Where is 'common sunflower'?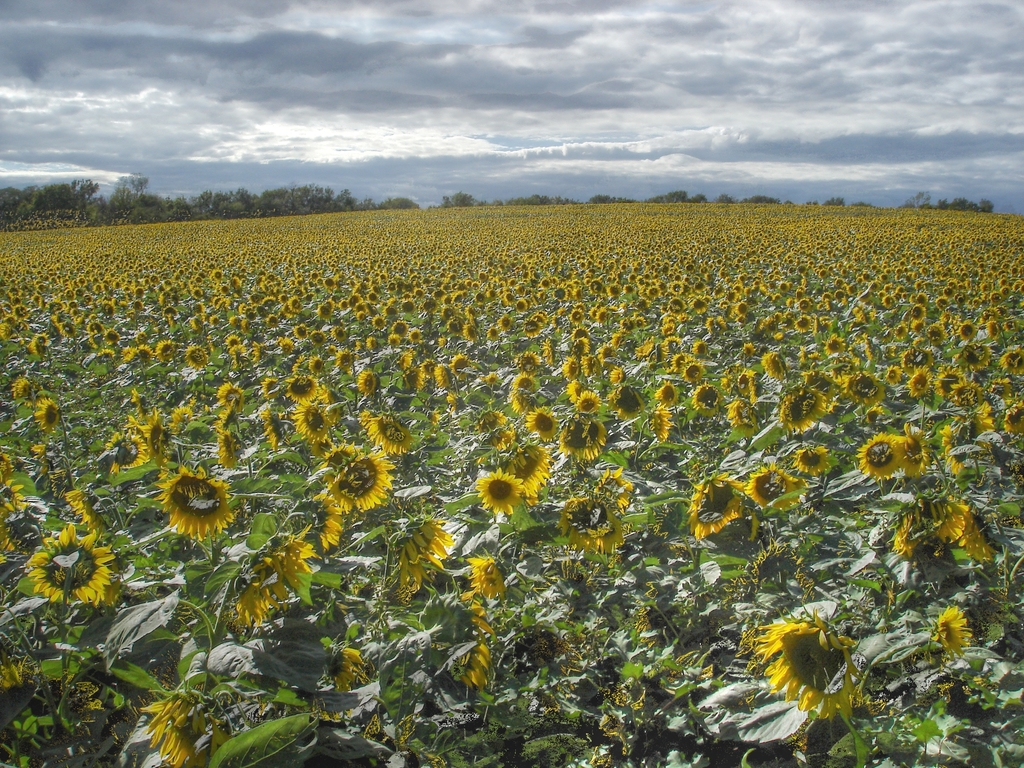
BBox(31, 398, 62, 436).
